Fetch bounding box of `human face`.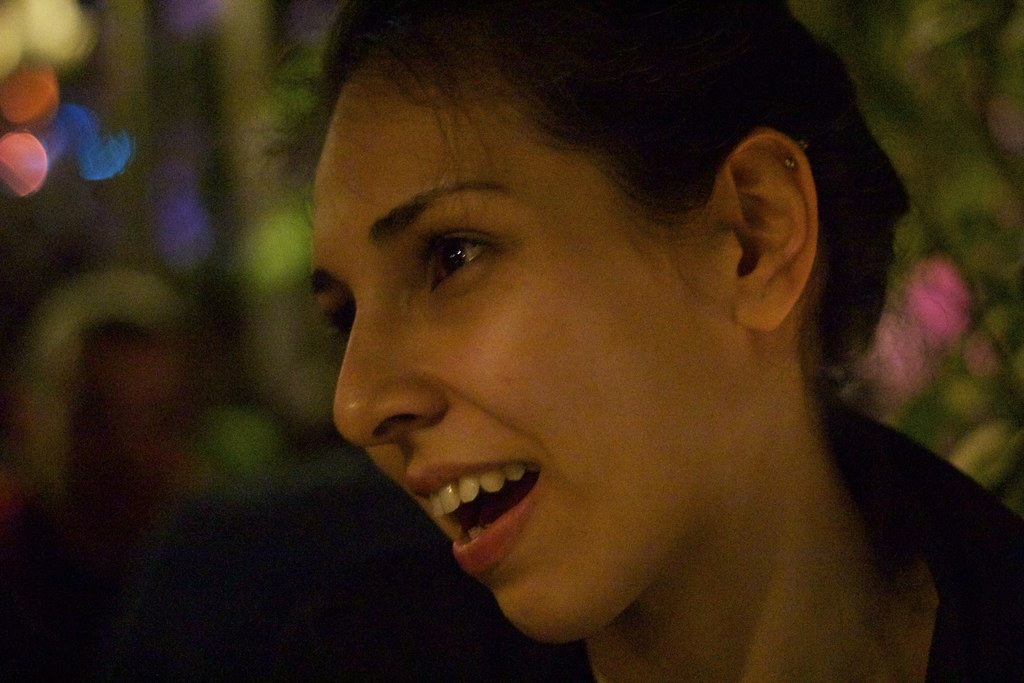
Bbox: {"x1": 305, "y1": 83, "x2": 740, "y2": 646}.
